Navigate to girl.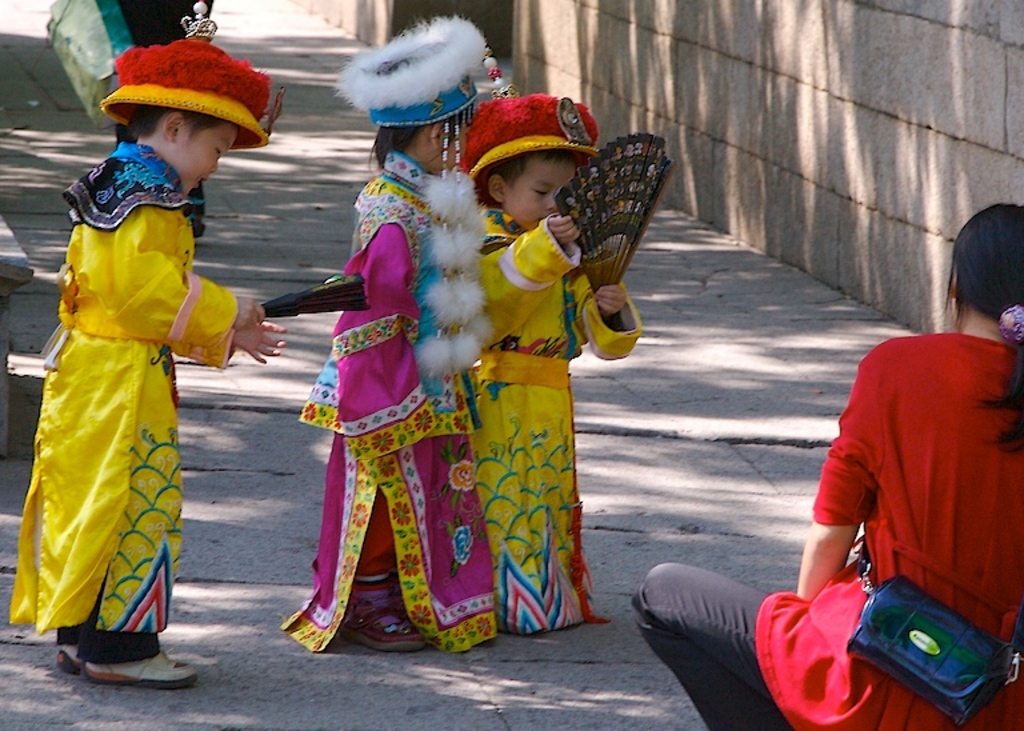
Navigation target: (277, 19, 500, 658).
